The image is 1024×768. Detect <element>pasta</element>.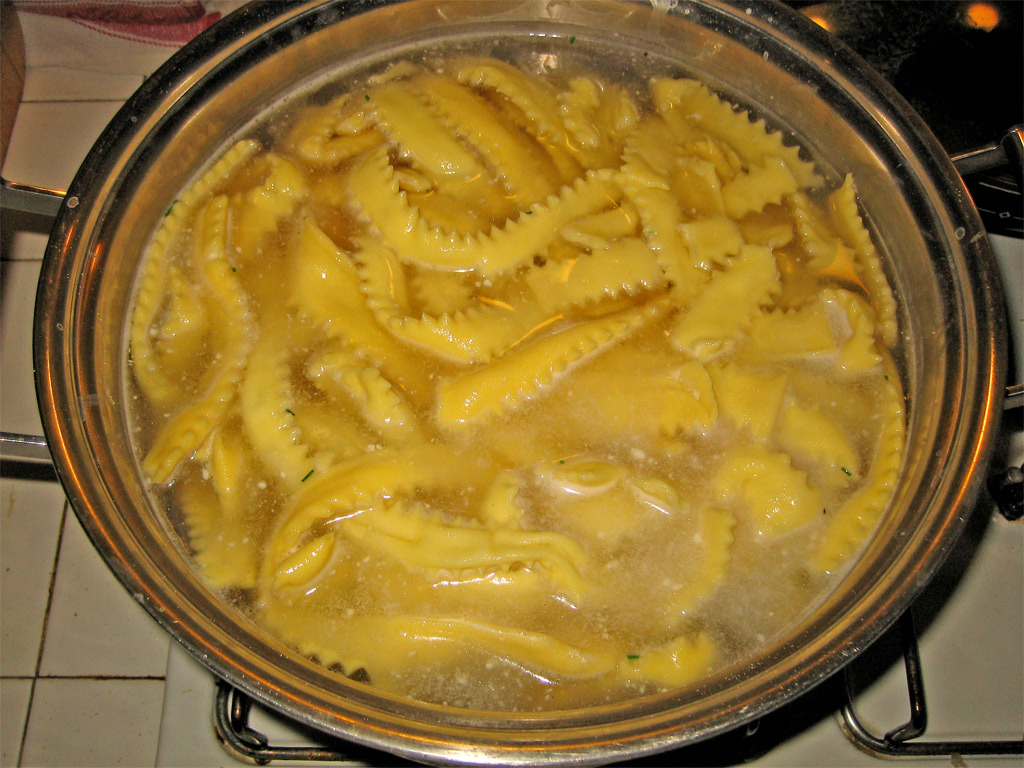
Detection: Rect(84, 14, 955, 705).
